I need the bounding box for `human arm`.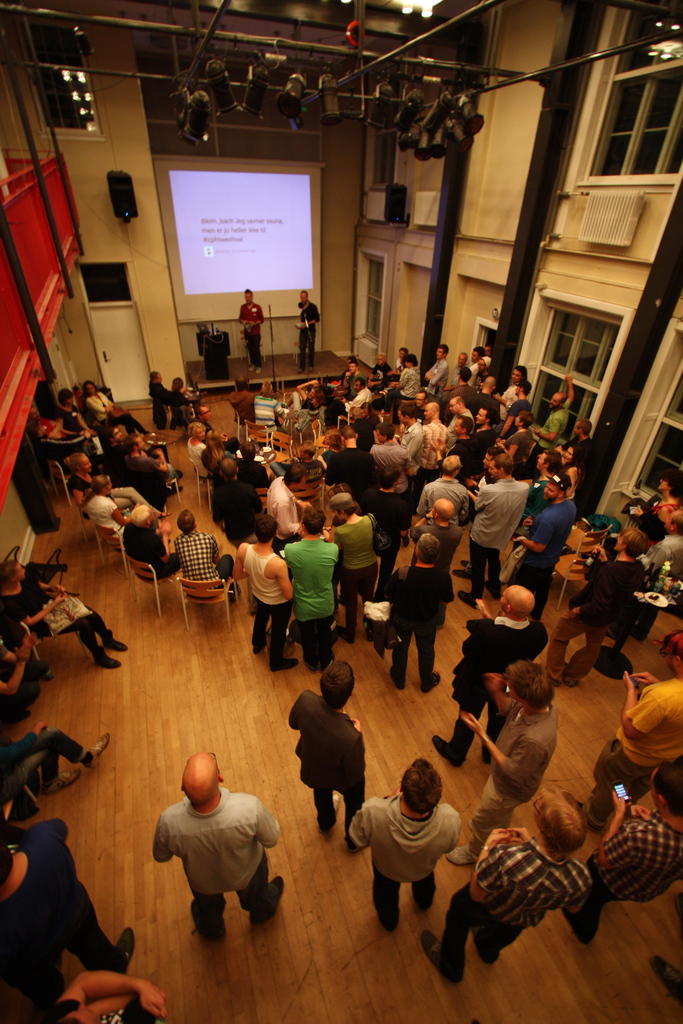
Here it is: 514,518,551,554.
